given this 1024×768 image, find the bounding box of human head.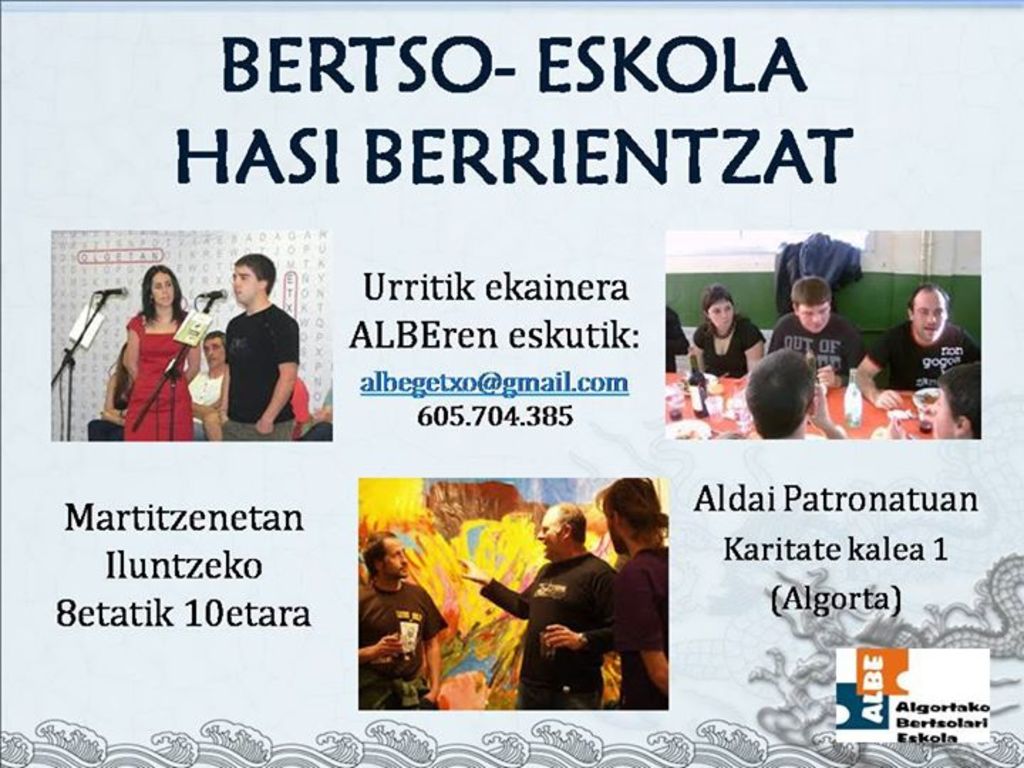
x1=360, y1=532, x2=405, y2=576.
